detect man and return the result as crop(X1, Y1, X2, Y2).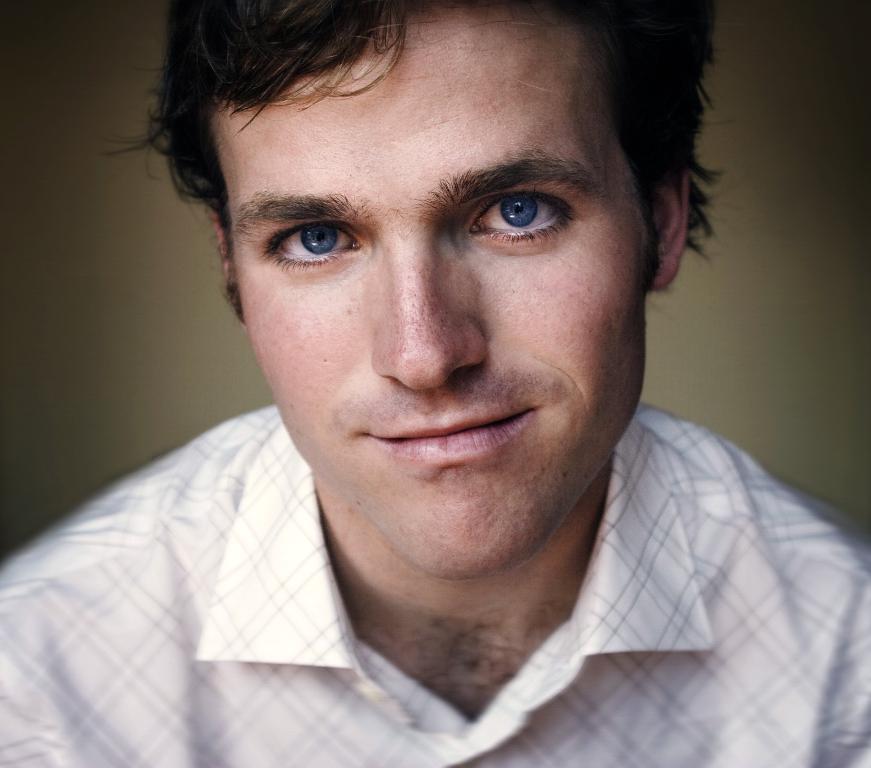
crop(0, 0, 870, 763).
